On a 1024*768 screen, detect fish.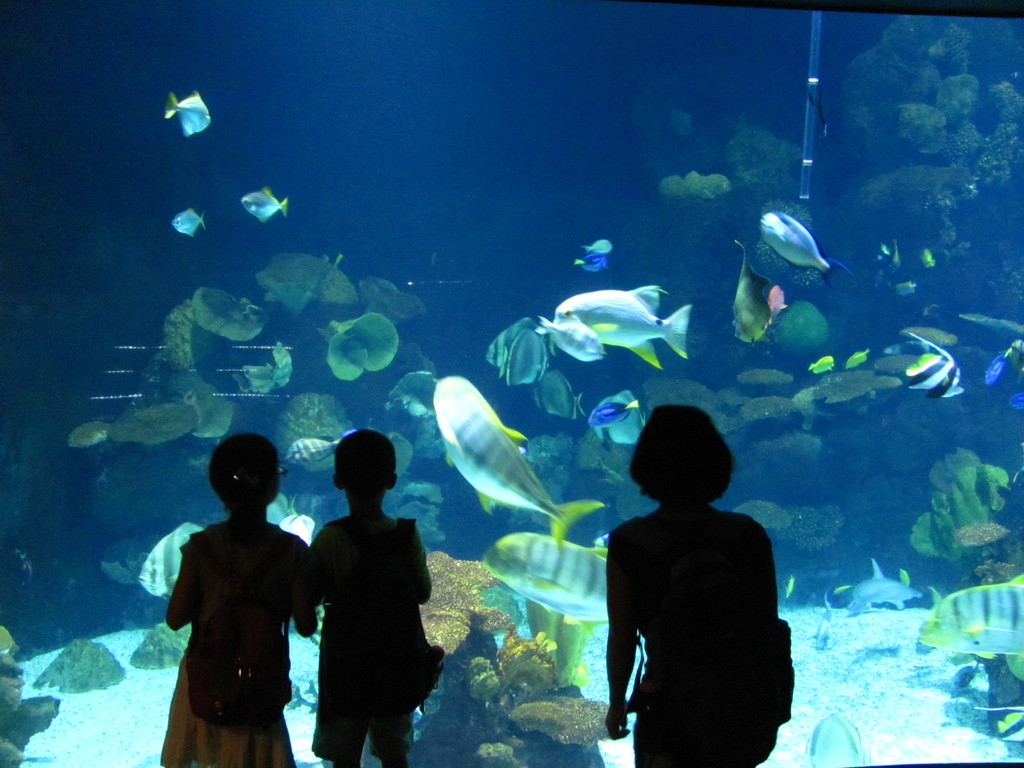
select_region(755, 212, 847, 282).
